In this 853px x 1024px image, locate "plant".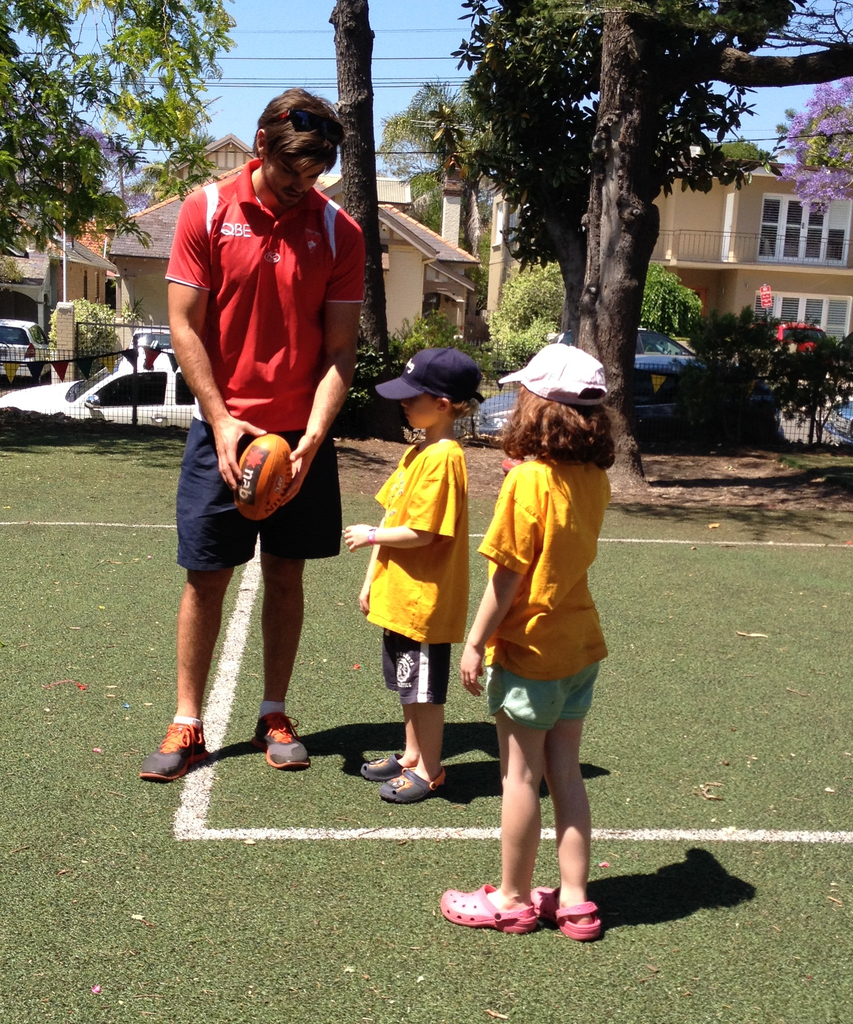
Bounding box: select_region(384, 302, 482, 358).
